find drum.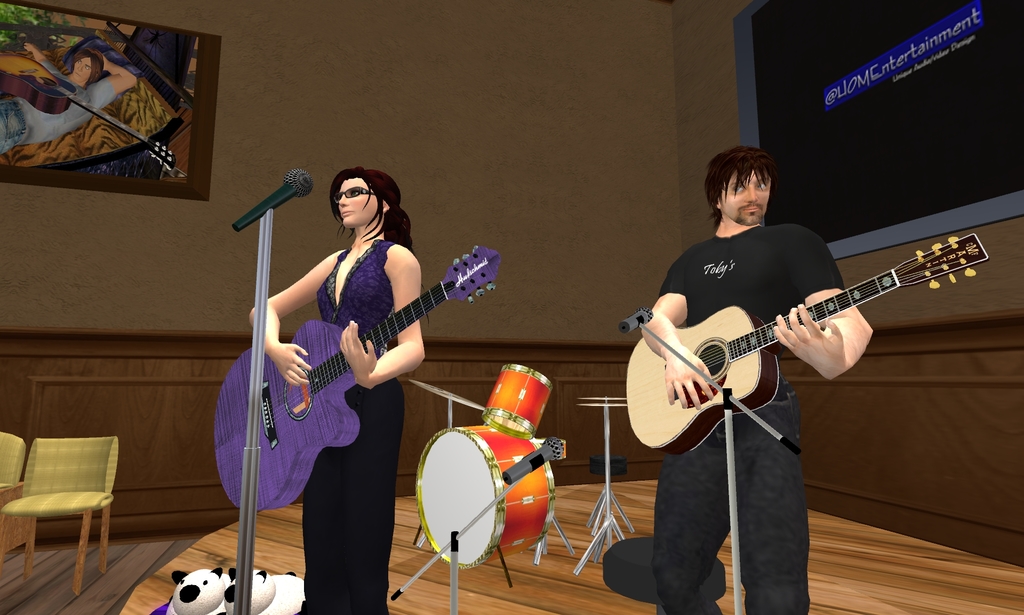
[left=414, top=423, right=557, bottom=577].
